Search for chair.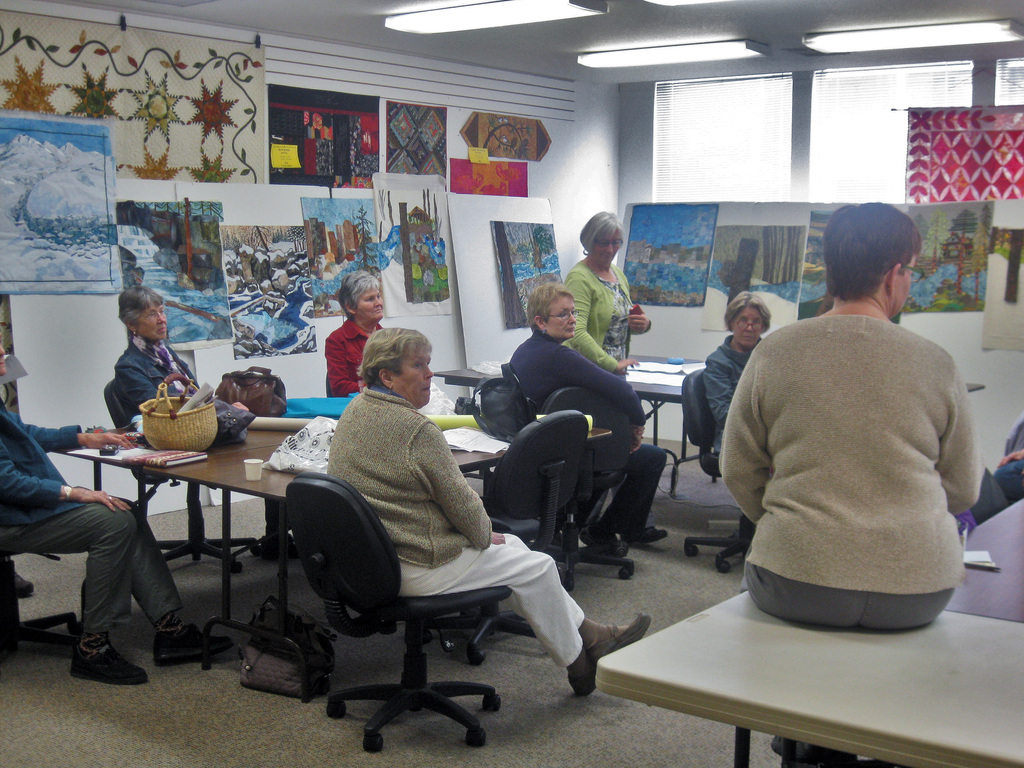
Found at <bbox>100, 381, 258, 579</bbox>.
